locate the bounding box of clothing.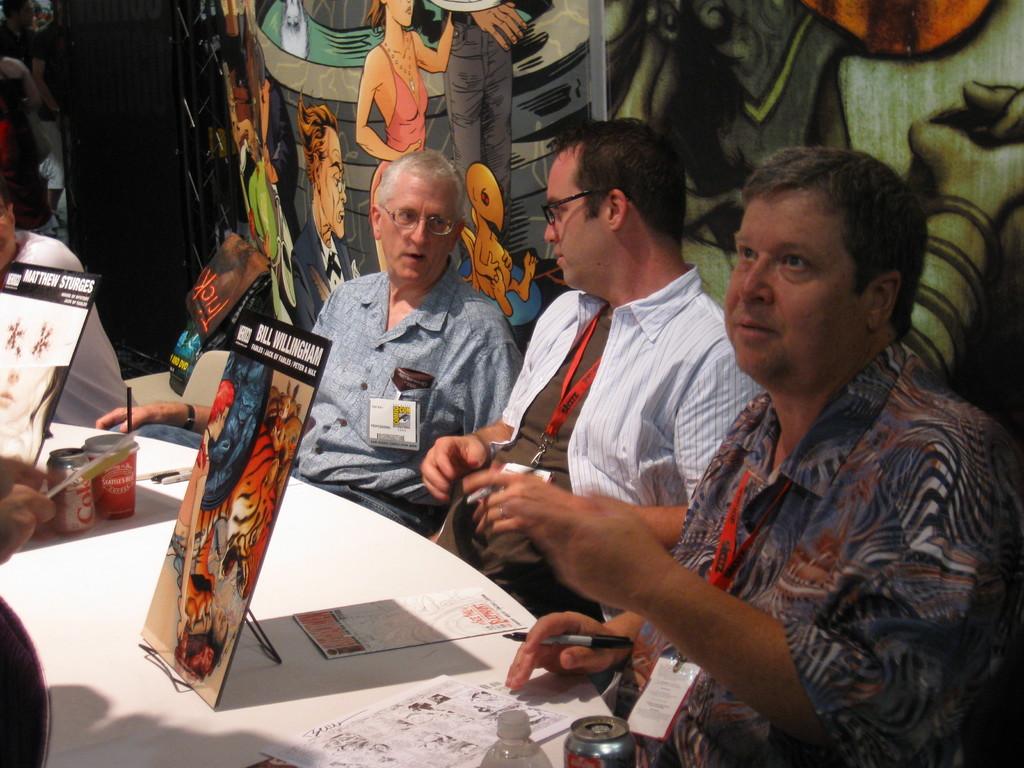
Bounding box: (left=443, top=12, right=513, bottom=232).
